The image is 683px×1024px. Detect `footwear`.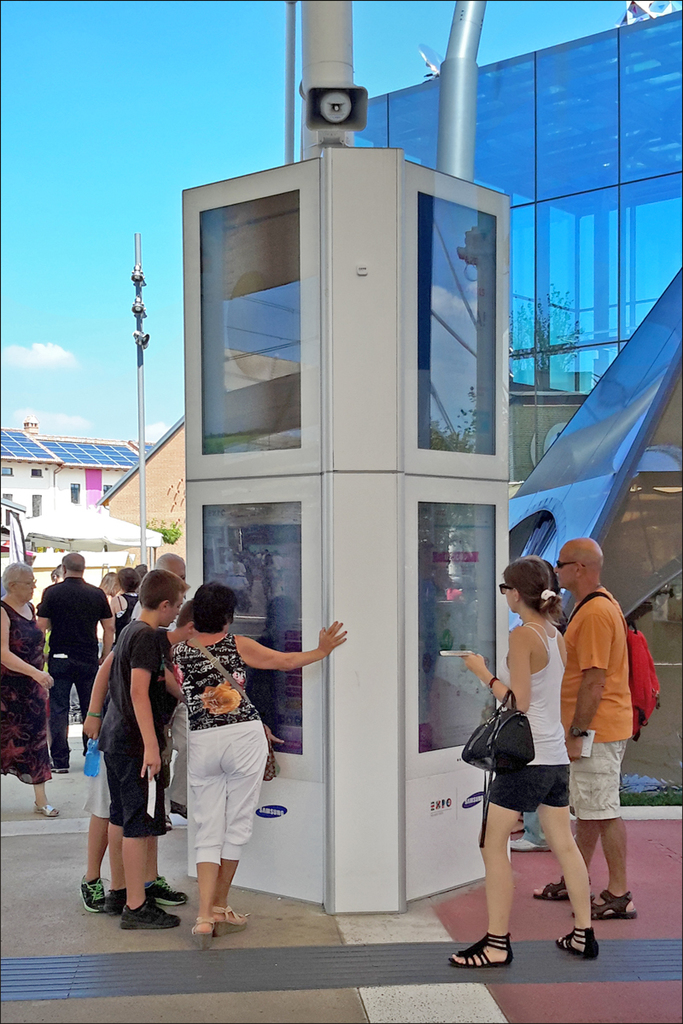
Detection: bbox=[78, 875, 108, 910].
